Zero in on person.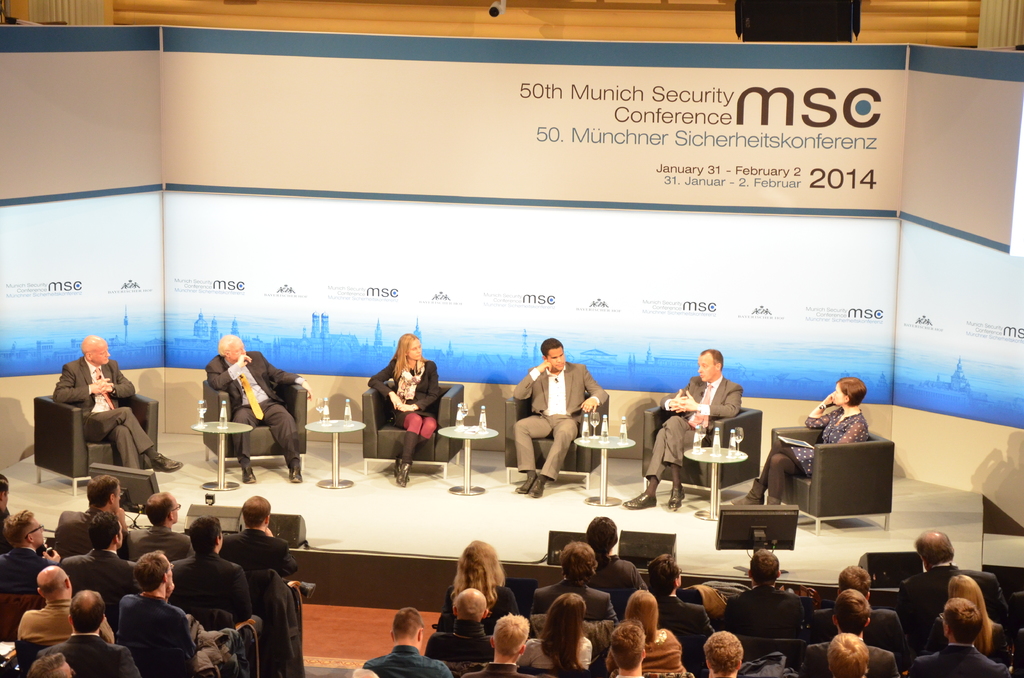
Zeroed in: bbox(911, 567, 1018, 665).
